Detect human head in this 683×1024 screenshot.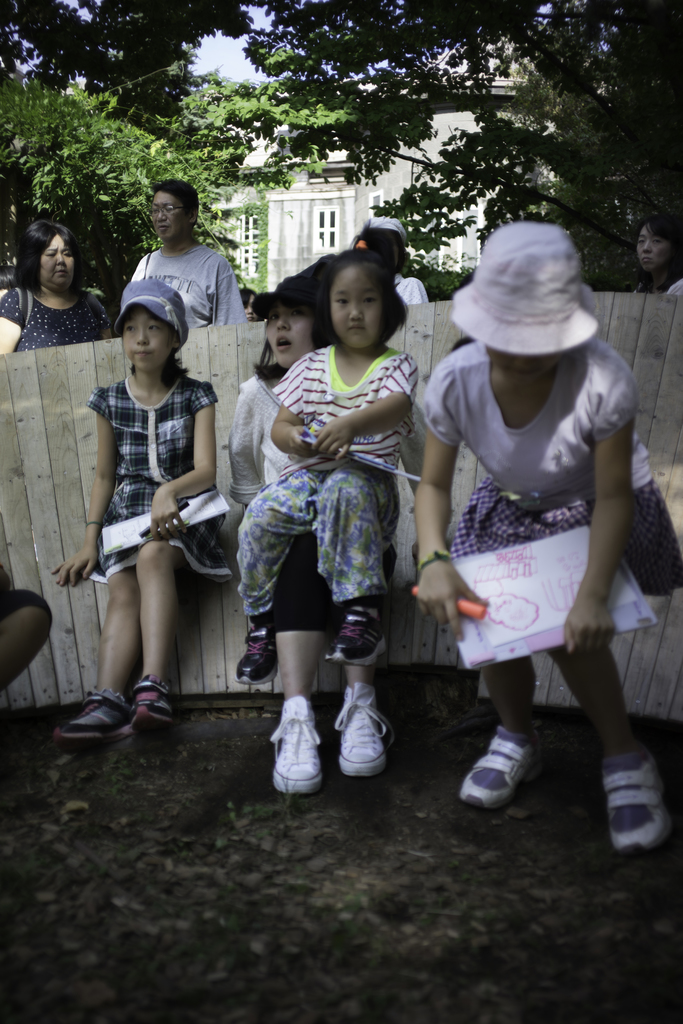
Detection: 114,280,191,377.
